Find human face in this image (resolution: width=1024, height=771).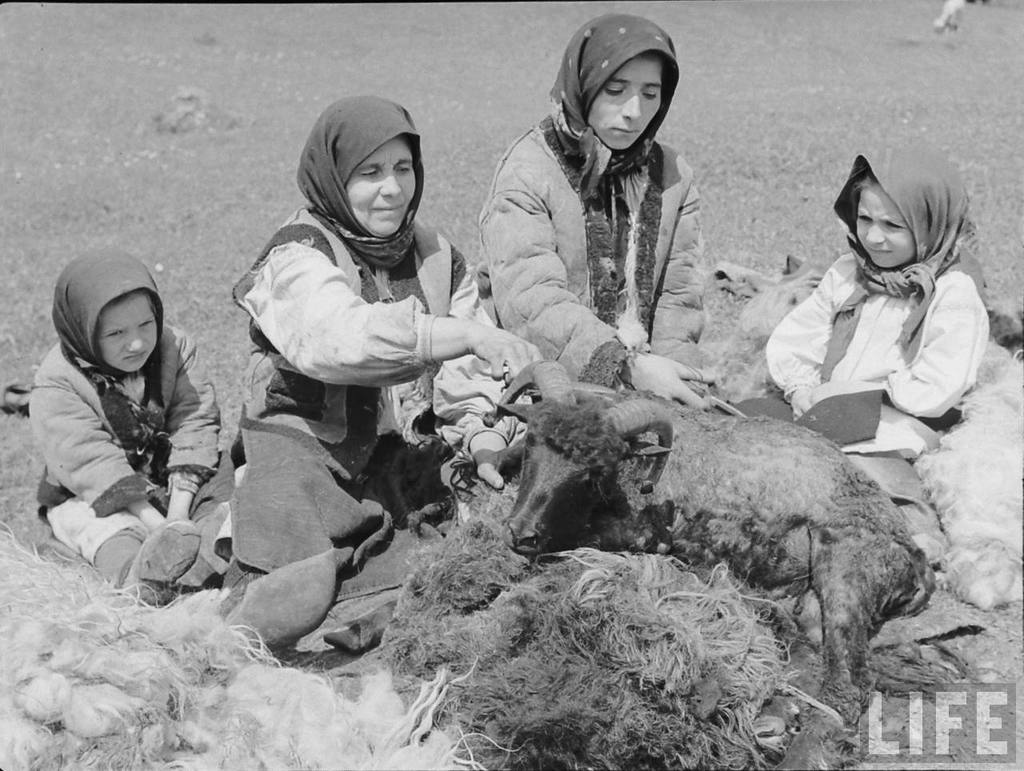
858,182,915,270.
